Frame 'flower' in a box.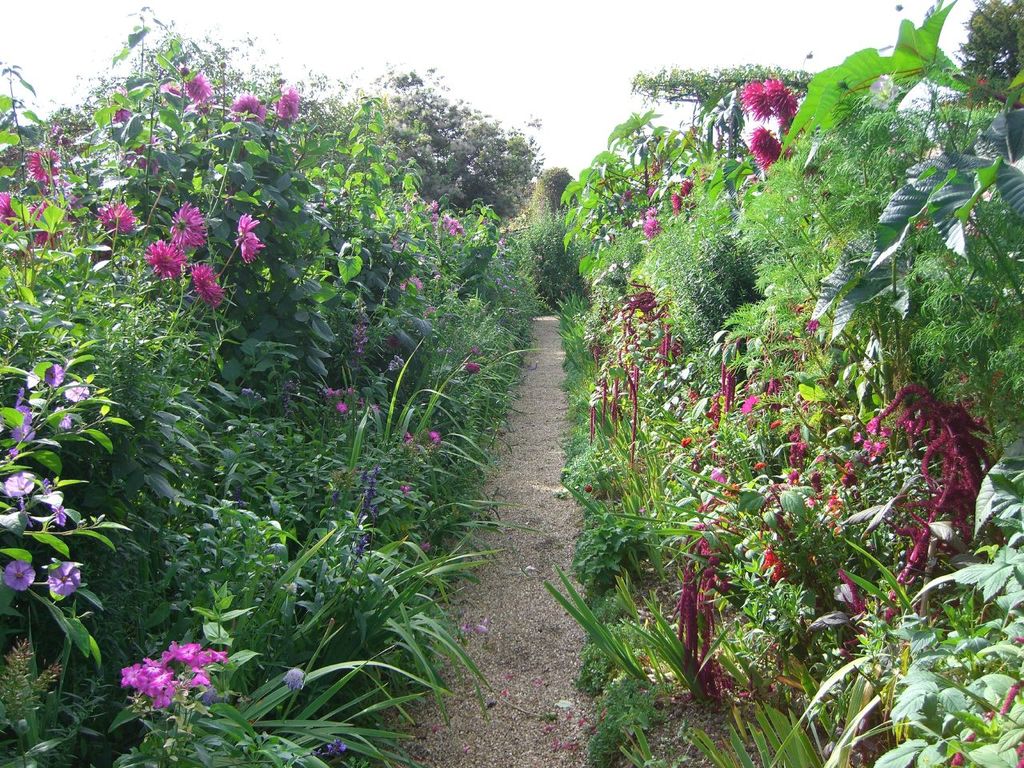
BBox(14, 386, 26, 401).
